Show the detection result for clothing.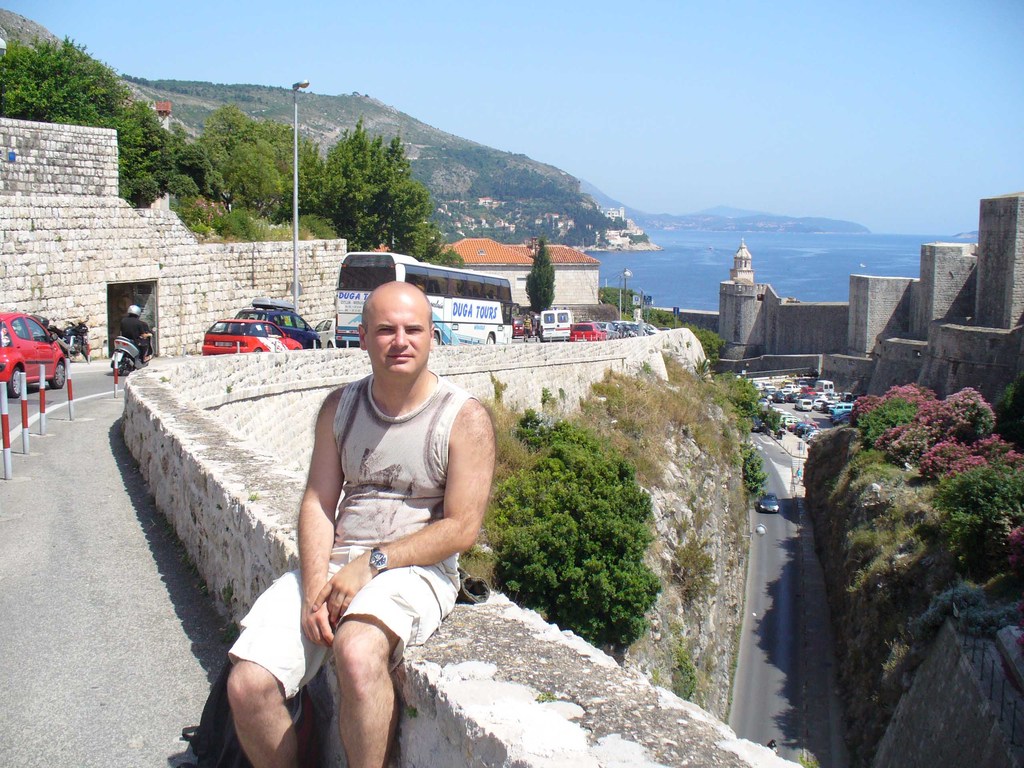
BBox(524, 318, 533, 338).
